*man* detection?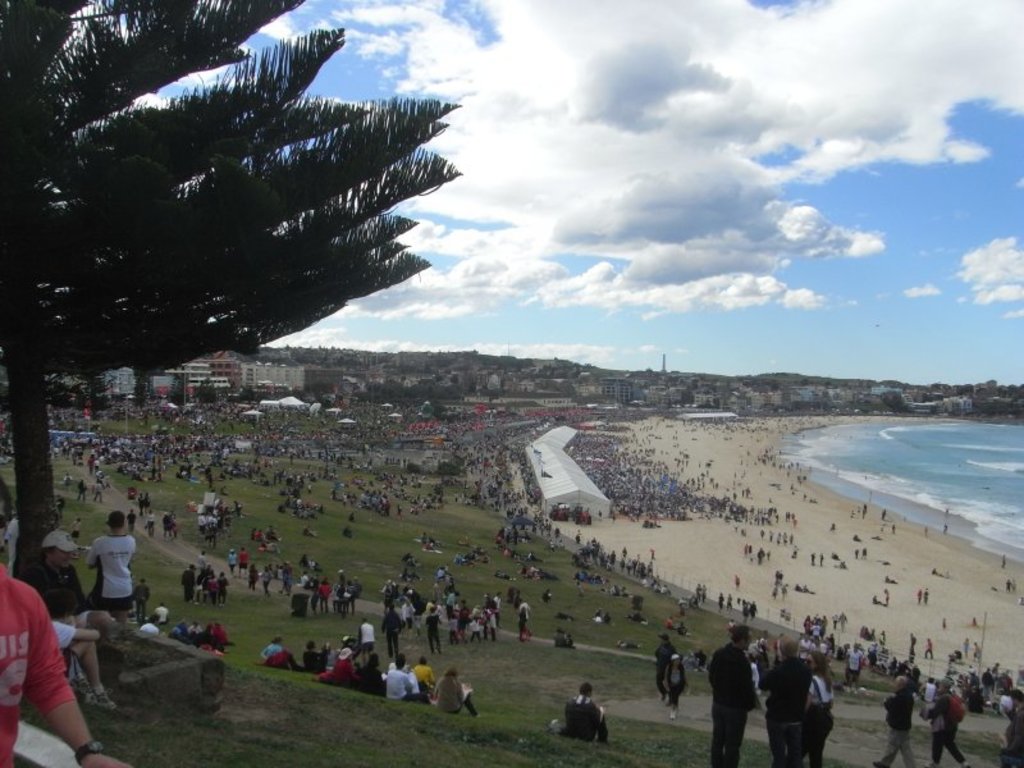
select_region(704, 626, 755, 767)
